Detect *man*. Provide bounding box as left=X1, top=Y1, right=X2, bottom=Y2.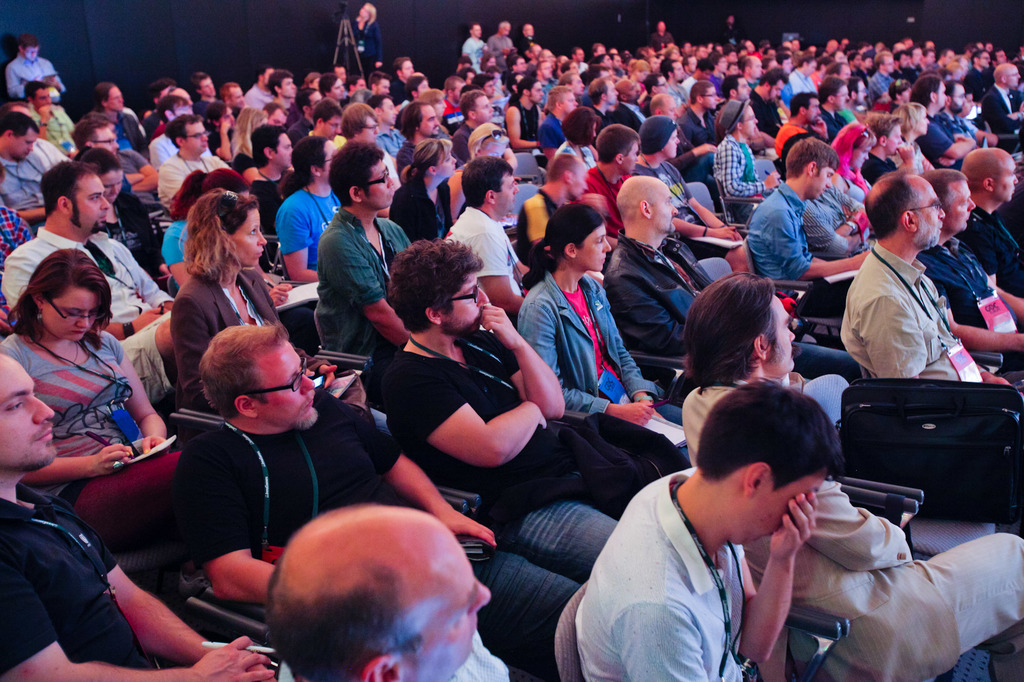
left=241, top=48, right=279, bottom=111.
